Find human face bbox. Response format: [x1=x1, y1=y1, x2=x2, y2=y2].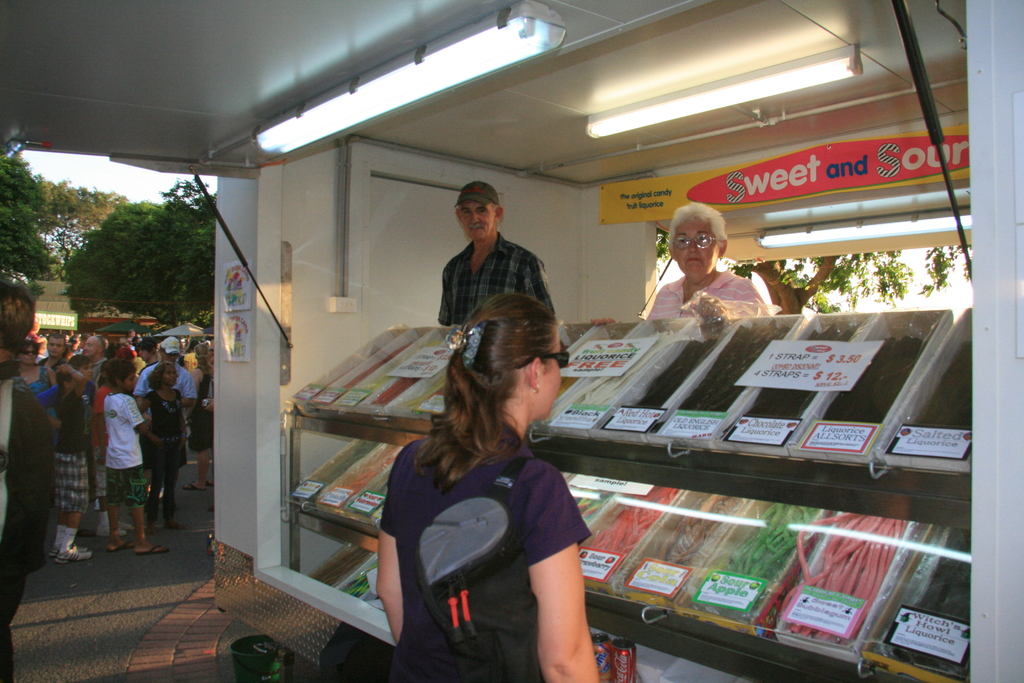
[x1=123, y1=373, x2=138, y2=390].
